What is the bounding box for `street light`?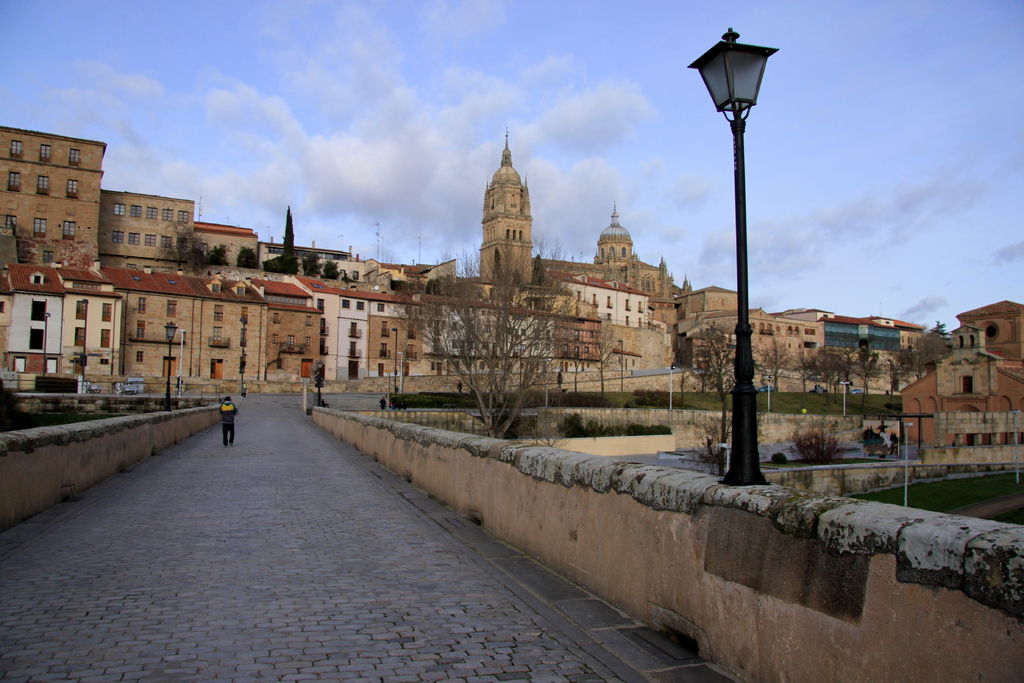
l=1005, t=407, r=1019, b=488.
